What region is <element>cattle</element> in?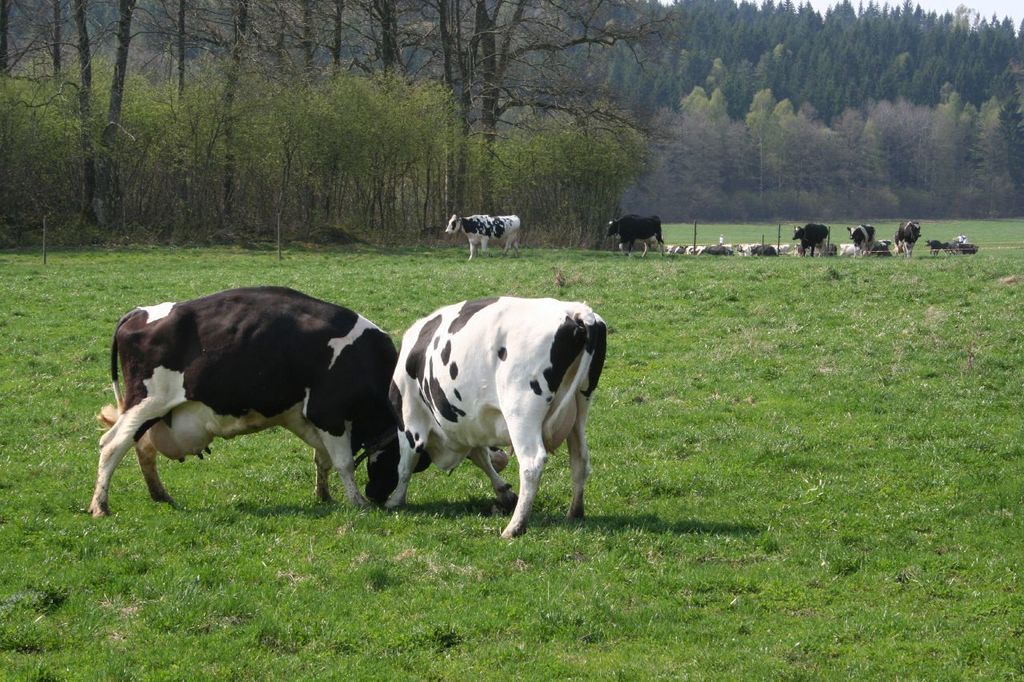
region(850, 223, 873, 253).
